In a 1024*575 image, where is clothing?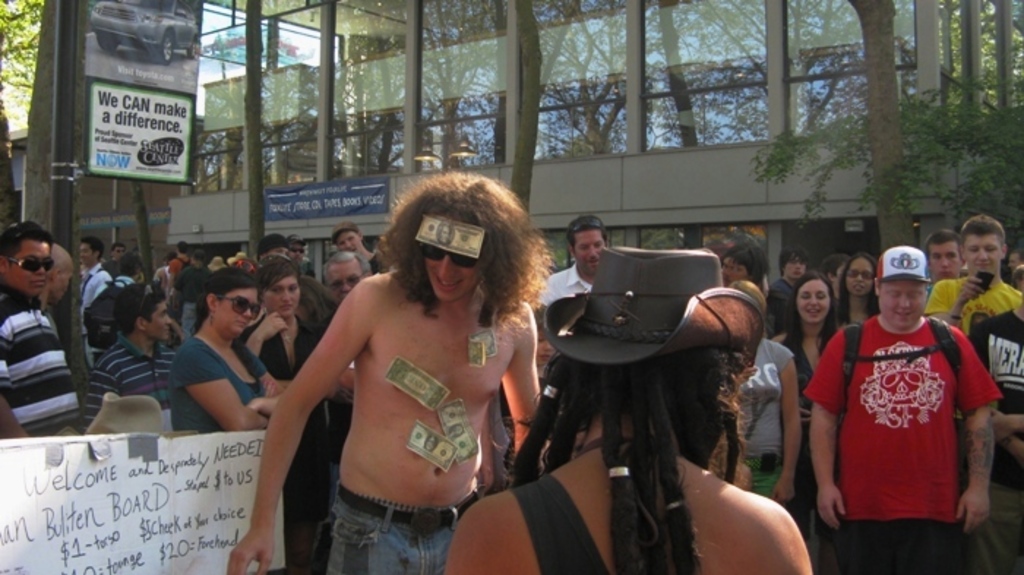
Rect(83, 341, 174, 435).
